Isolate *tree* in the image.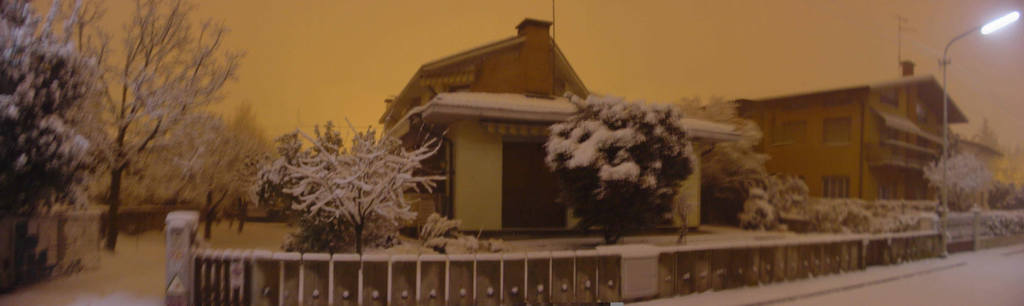
Isolated region: <bbox>681, 88, 771, 201</bbox>.
